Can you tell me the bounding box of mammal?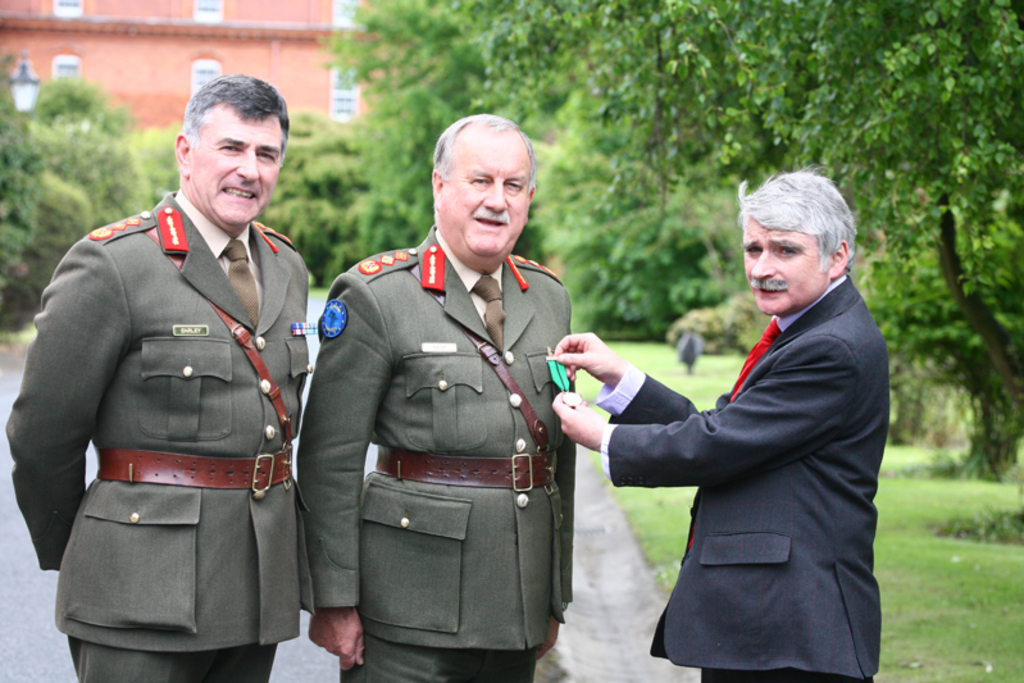
left=296, top=111, right=573, bottom=680.
